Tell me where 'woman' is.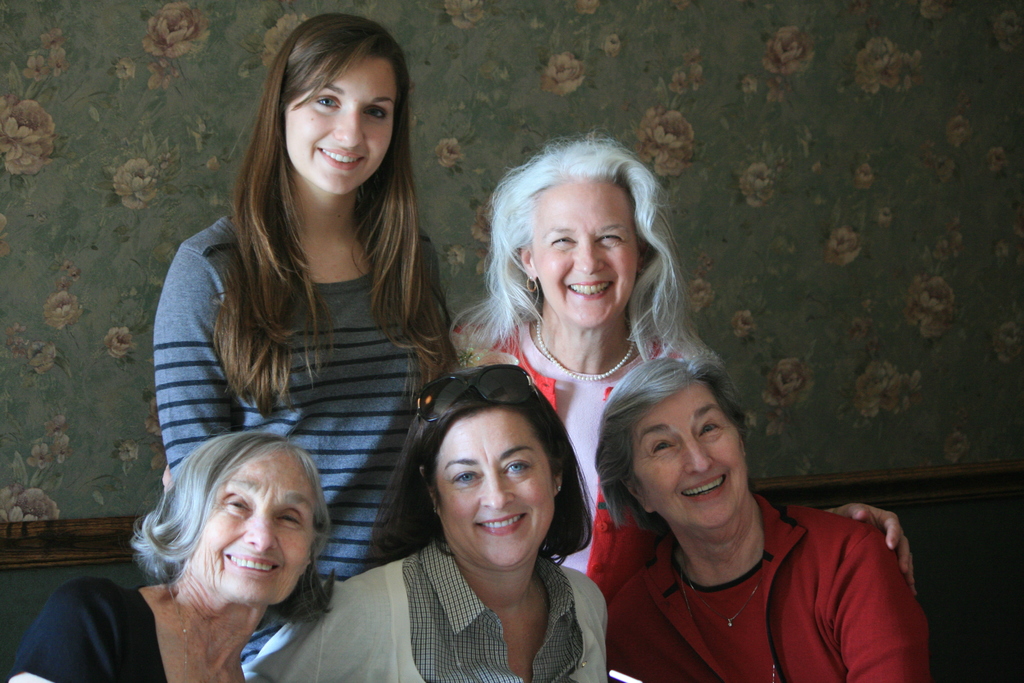
'woman' is at left=451, top=135, right=917, bottom=593.
